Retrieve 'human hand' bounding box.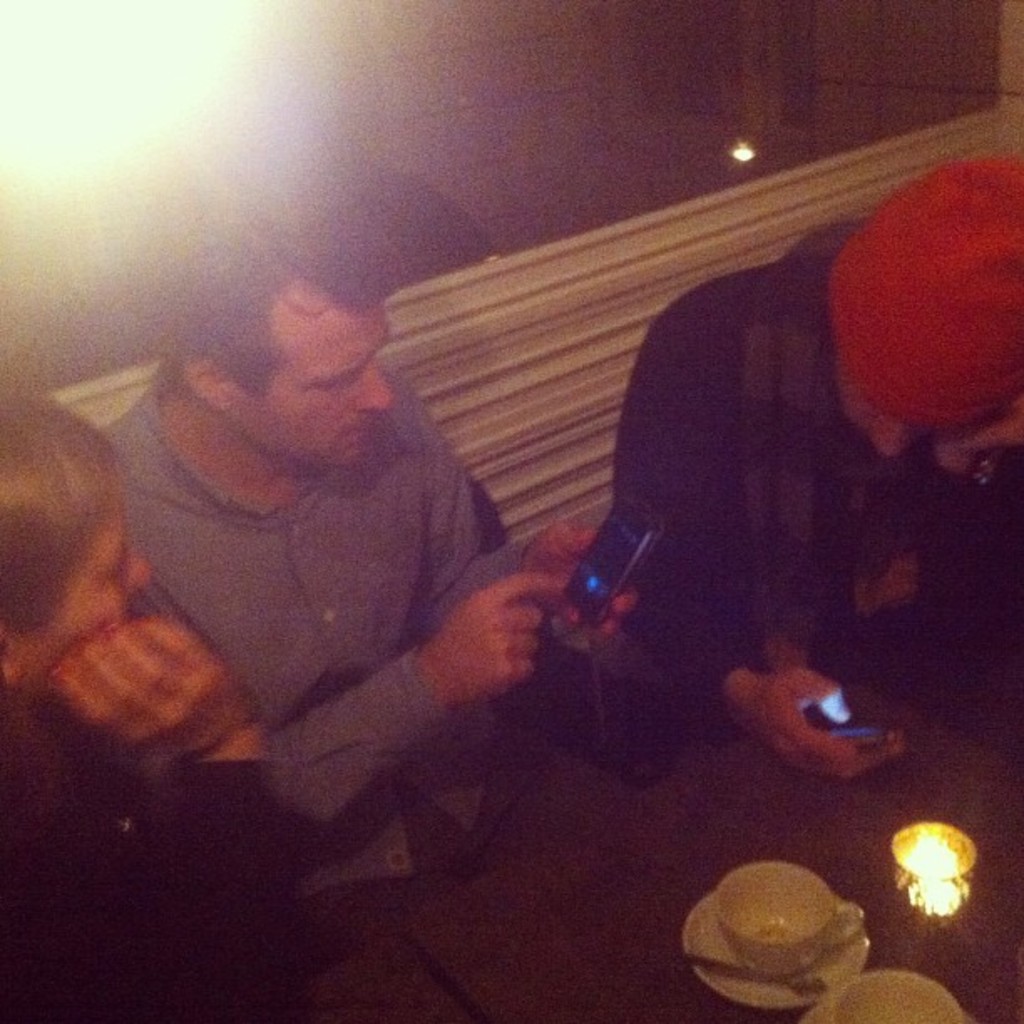
Bounding box: bbox=[929, 392, 1022, 468].
